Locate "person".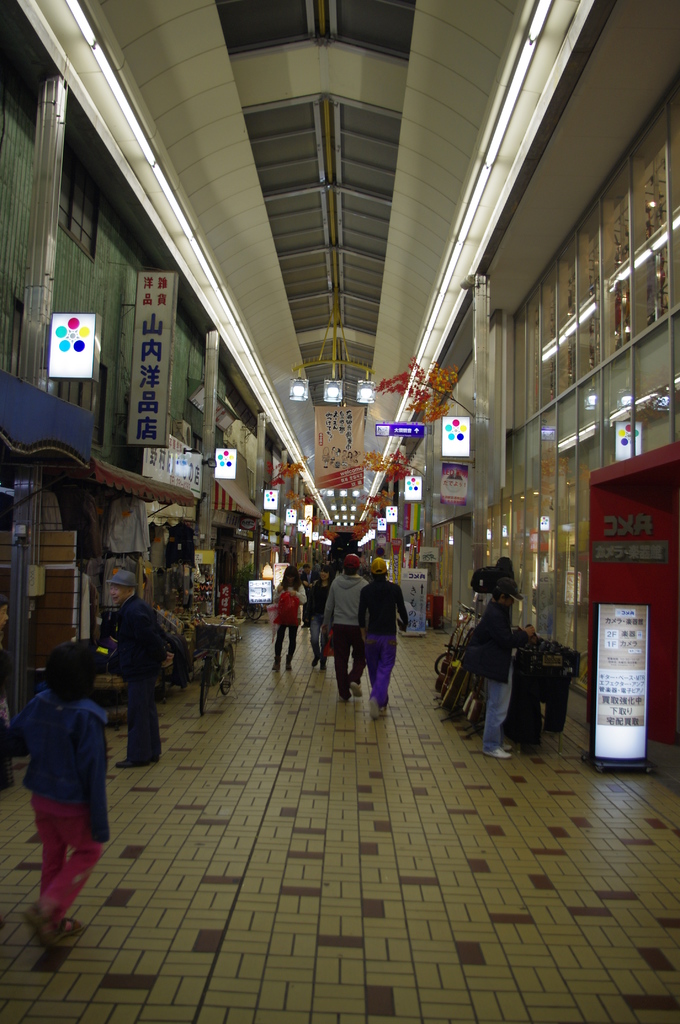
Bounding box: 13, 634, 113, 945.
